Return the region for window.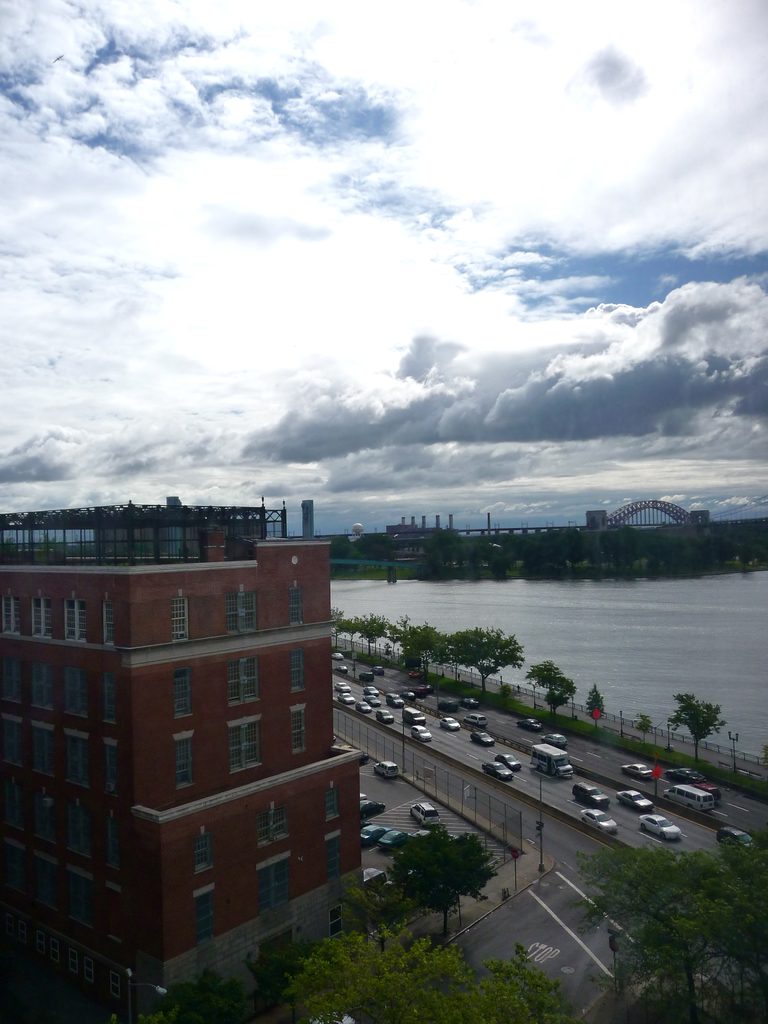
291, 652, 308, 693.
